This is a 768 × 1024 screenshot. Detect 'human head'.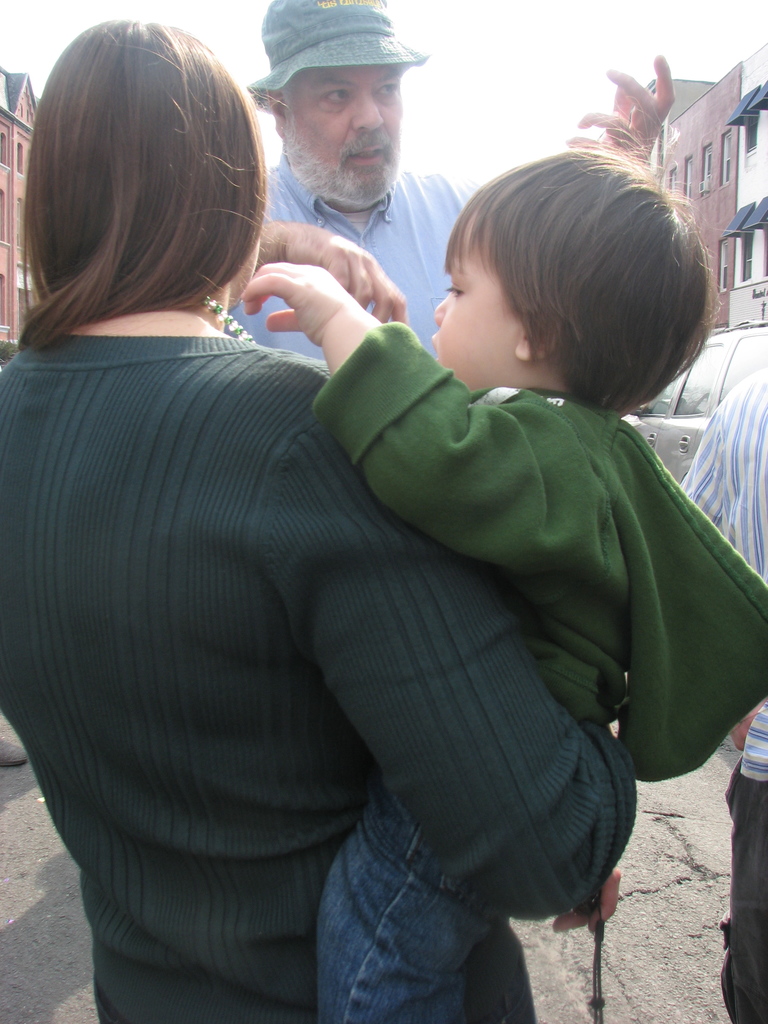
crop(24, 20, 268, 302).
